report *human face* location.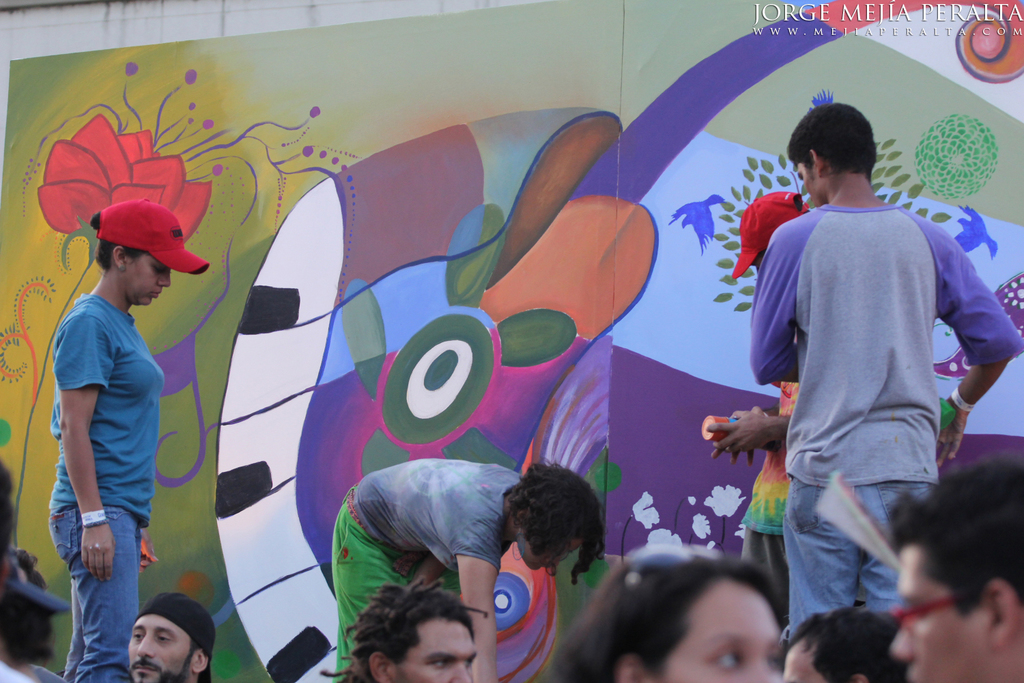
Report: x1=794, y1=162, x2=825, y2=210.
